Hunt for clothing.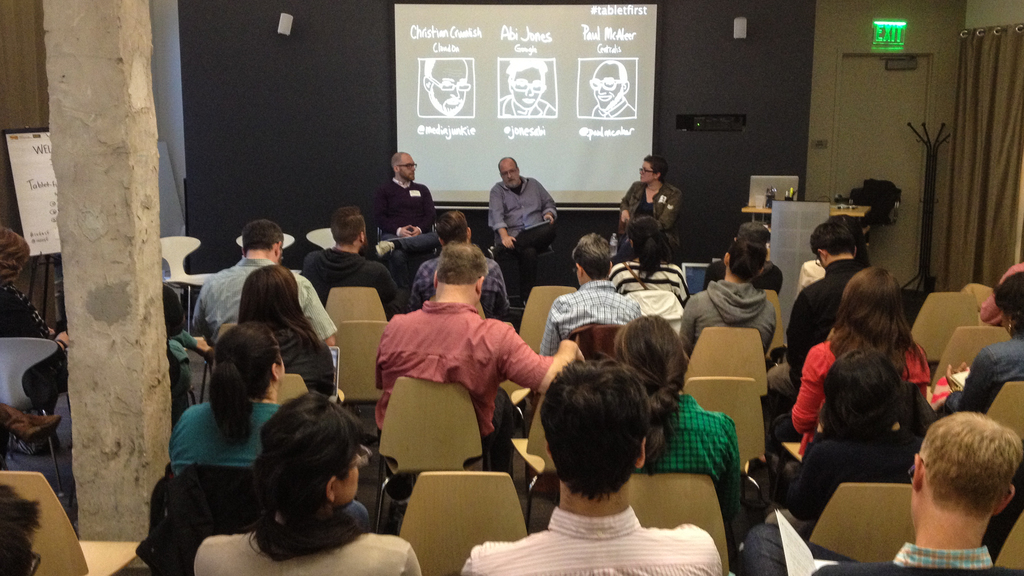
Hunted down at {"x1": 376, "y1": 177, "x2": 438, "y2": 264}.
